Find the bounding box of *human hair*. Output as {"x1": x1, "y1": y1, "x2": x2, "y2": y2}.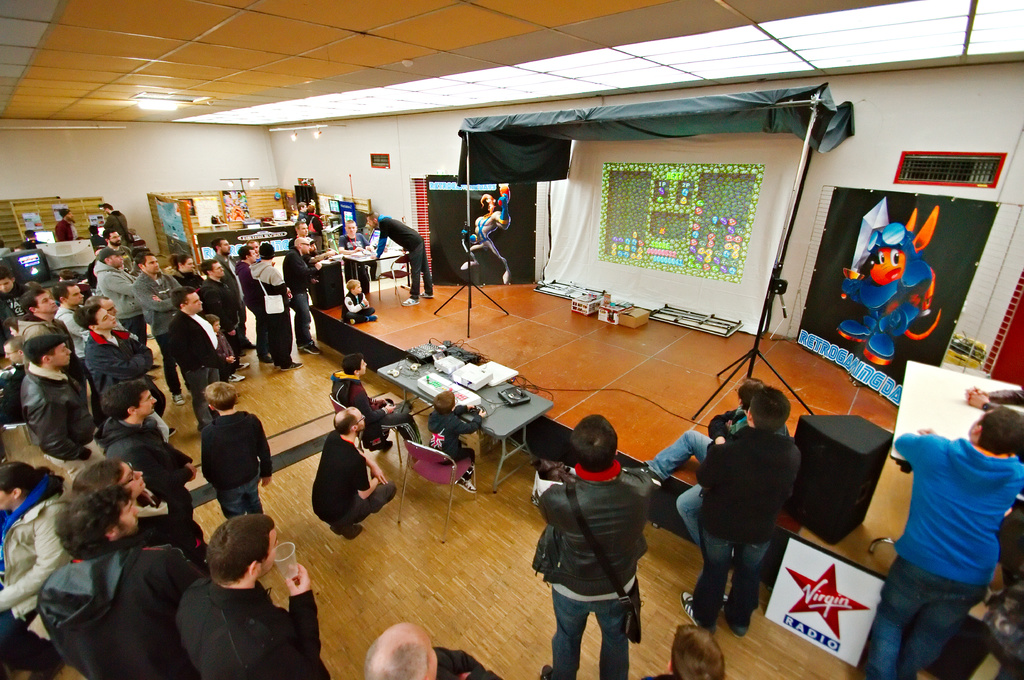
{"x1": 332, "y1": 413, "x2": 358, "y2": 436}.
